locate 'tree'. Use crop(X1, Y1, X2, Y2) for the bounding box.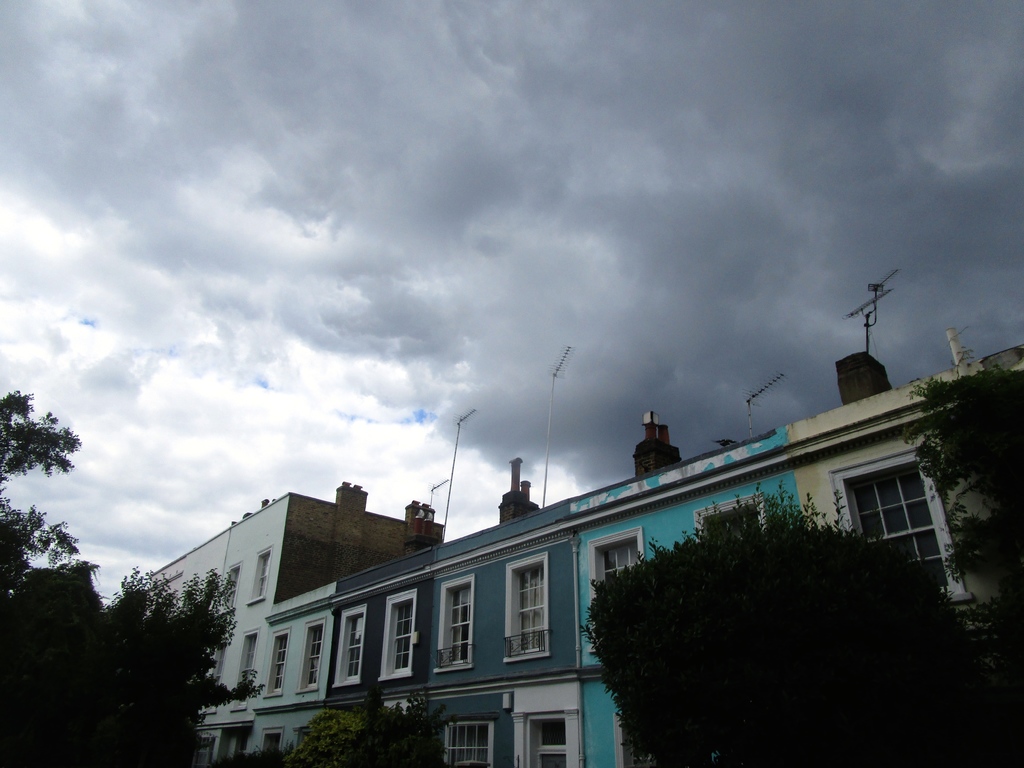
crop(578, 474, 1023, 767).
